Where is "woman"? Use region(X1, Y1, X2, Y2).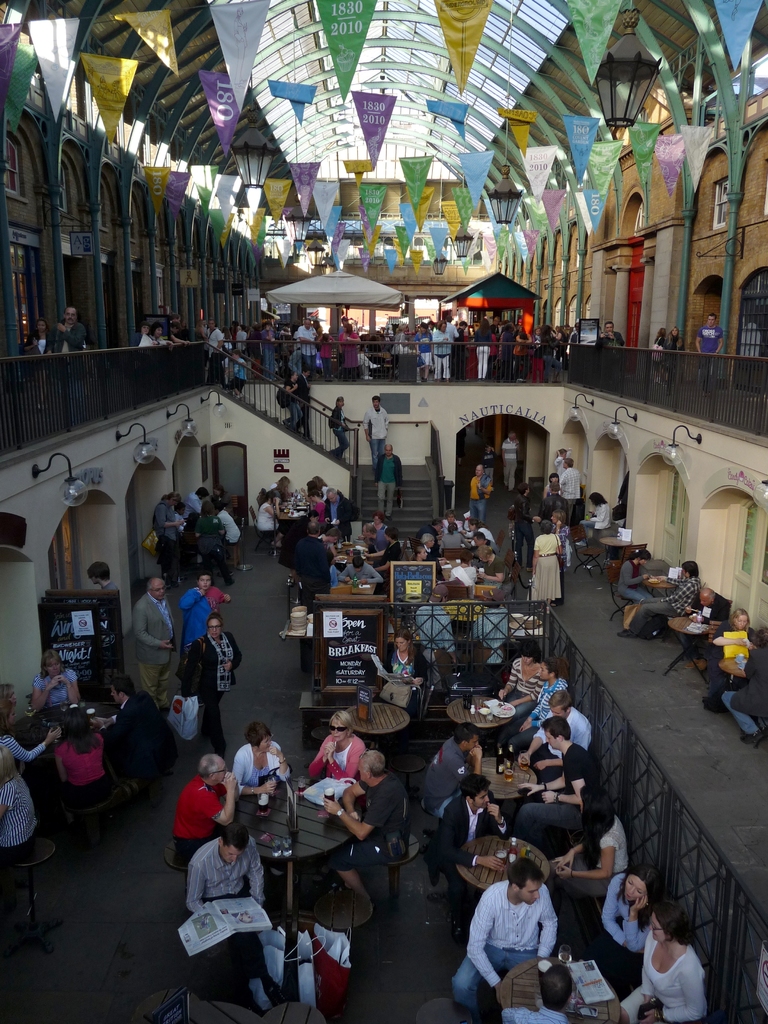
region(337, 321, 363, 381).
